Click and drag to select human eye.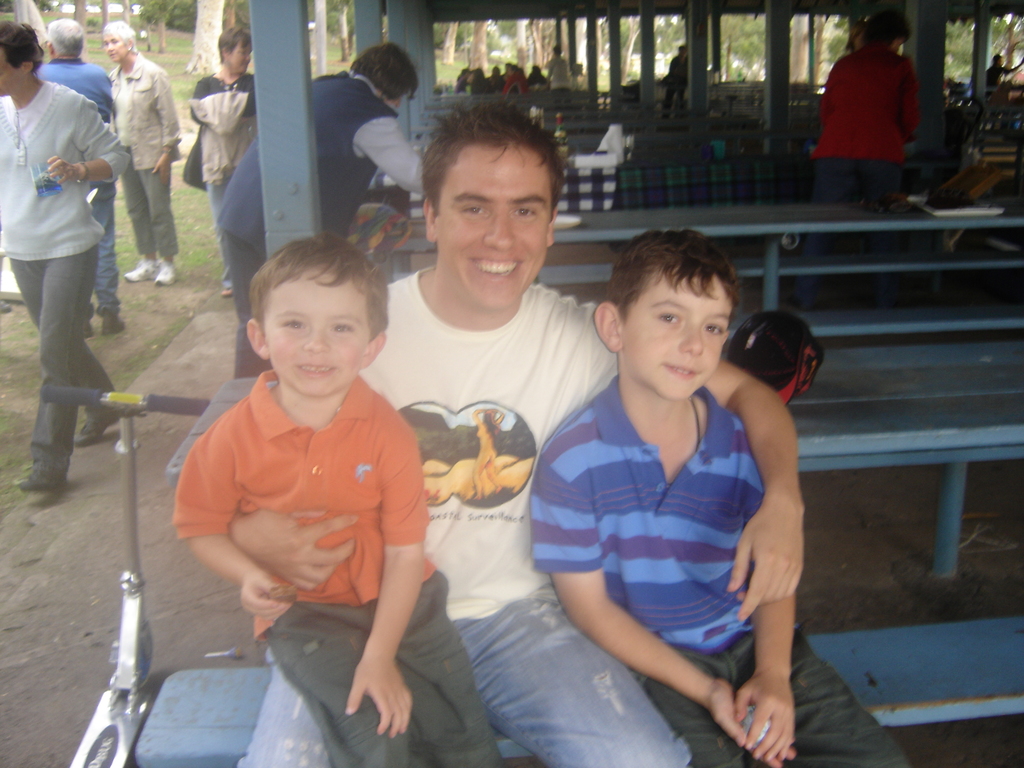
Selection: (283, 316, 305, 329).
